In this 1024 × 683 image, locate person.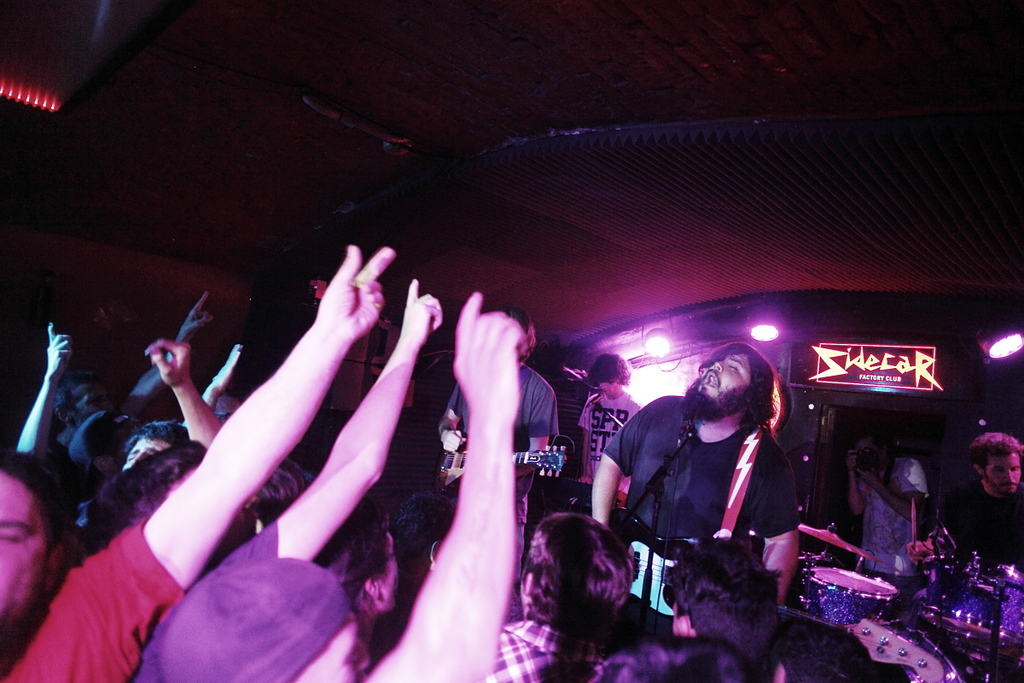
Bounding box: 494/515/636/680.
